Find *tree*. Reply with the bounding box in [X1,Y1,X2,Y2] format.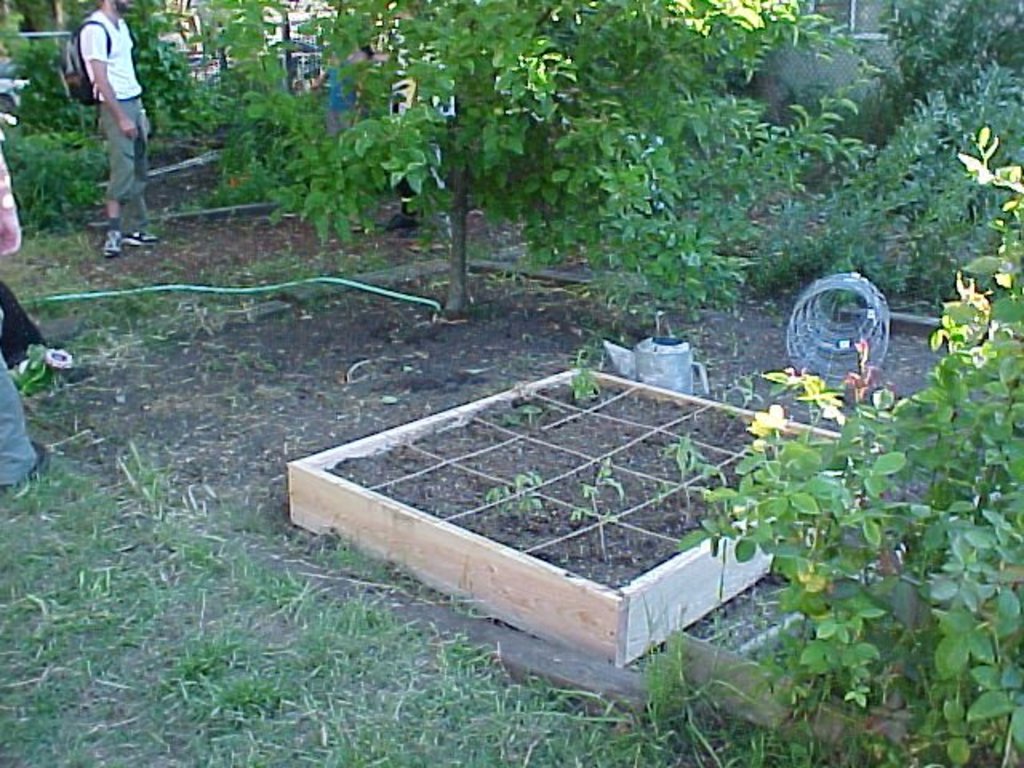
[10,0,213,170].
